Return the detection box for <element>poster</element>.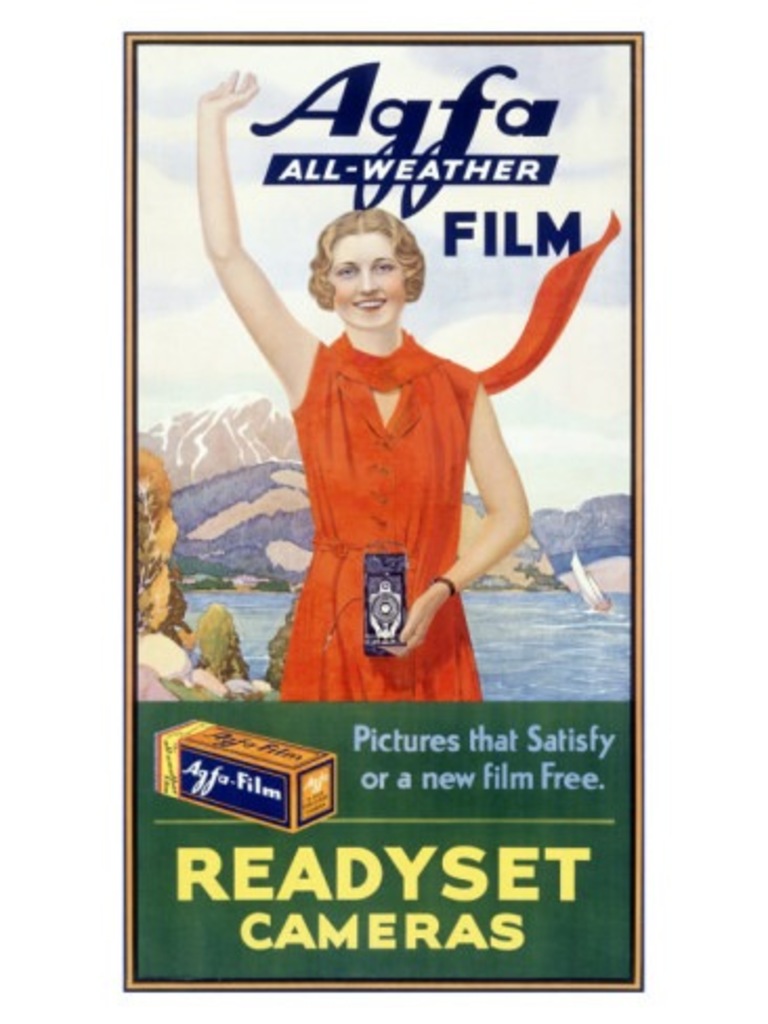
[0, 0, 766, 1022].
